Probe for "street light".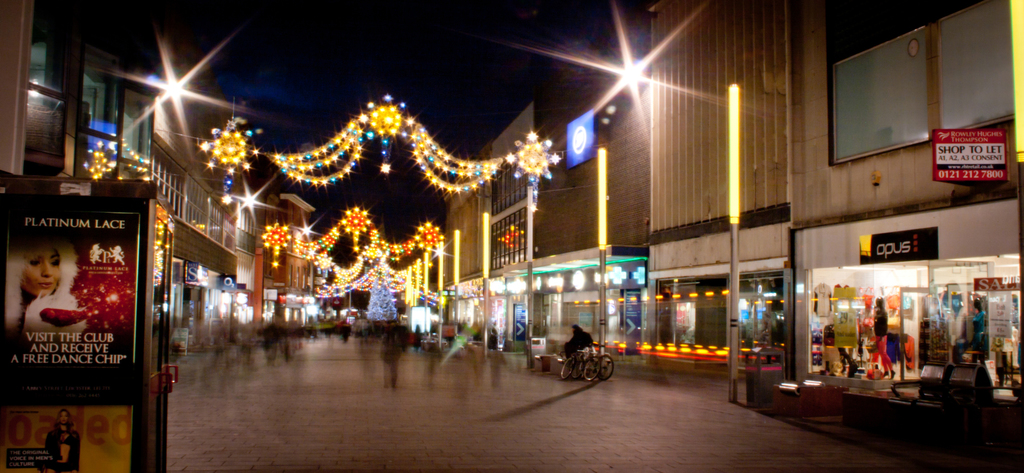
Probe result: detection(595, 142, 611, 362).
